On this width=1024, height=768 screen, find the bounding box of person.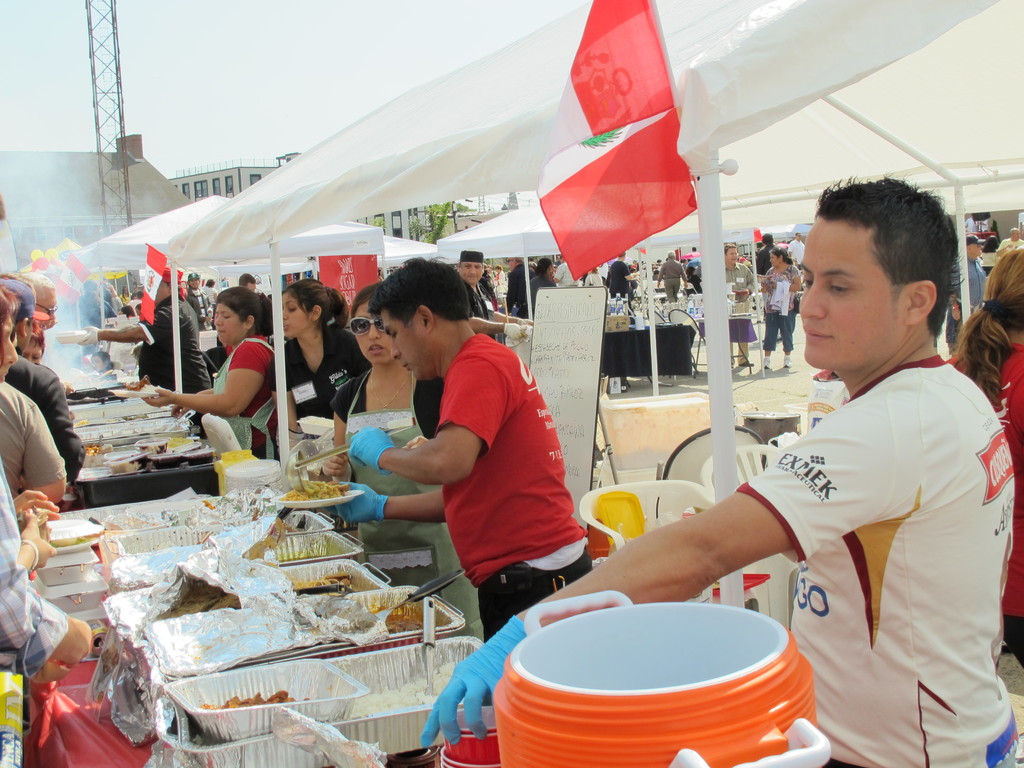
Bounding box: box(265, 278, 373, 474).
